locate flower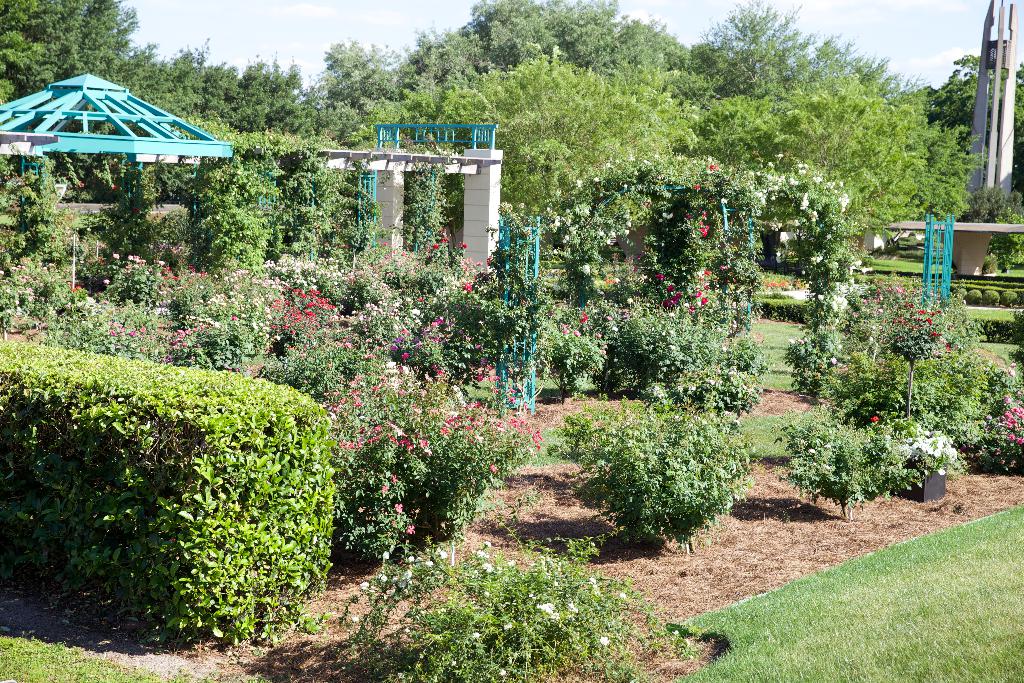
870 414 878 423
